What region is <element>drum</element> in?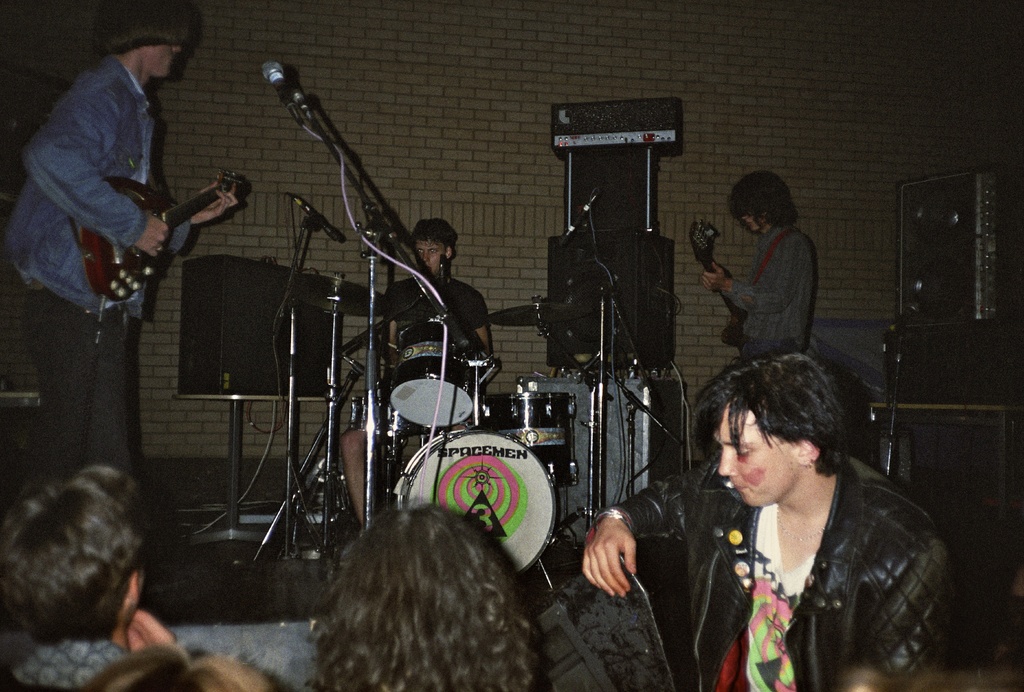
region(385, 324, 479, 433).
